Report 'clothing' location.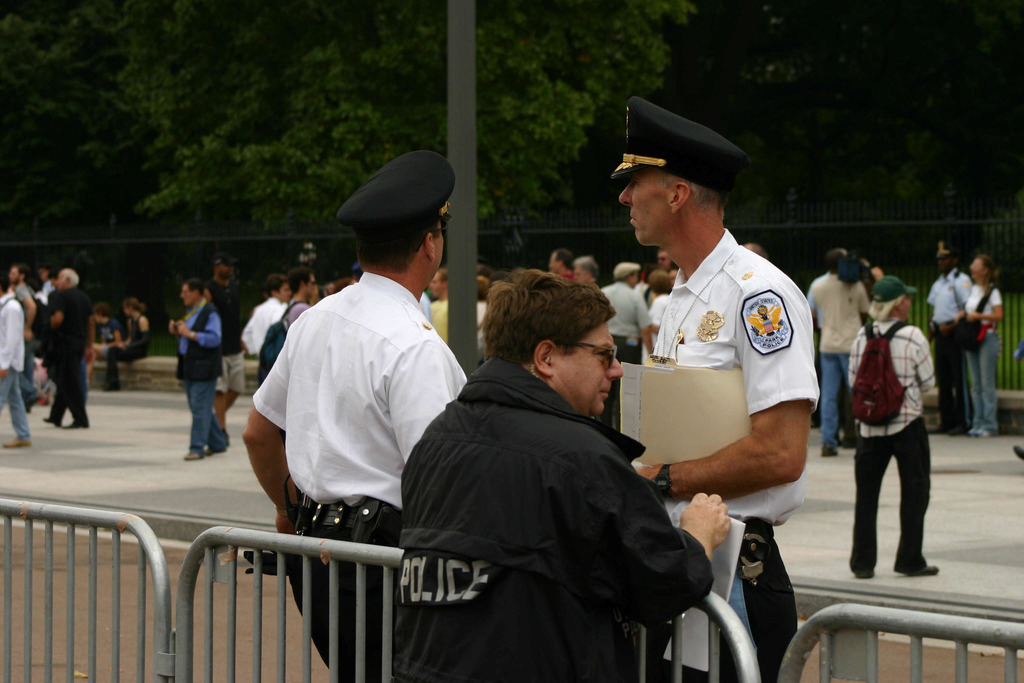
Report: x1=36, y1=286, x2=93, y2=427.
